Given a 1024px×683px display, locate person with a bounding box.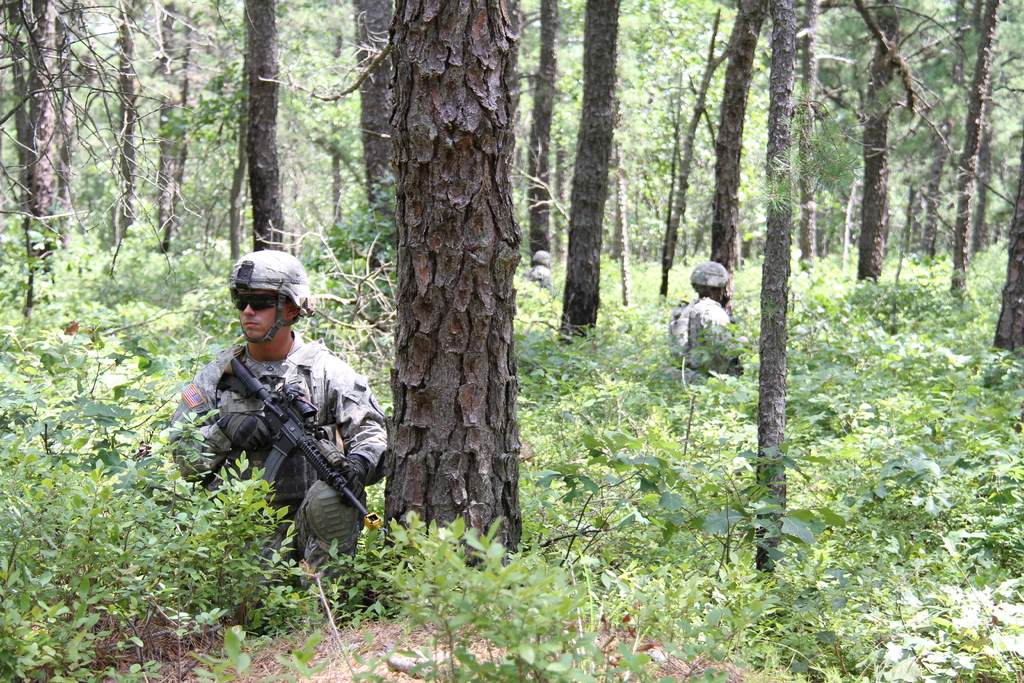
Located: 524 251 552 293.
